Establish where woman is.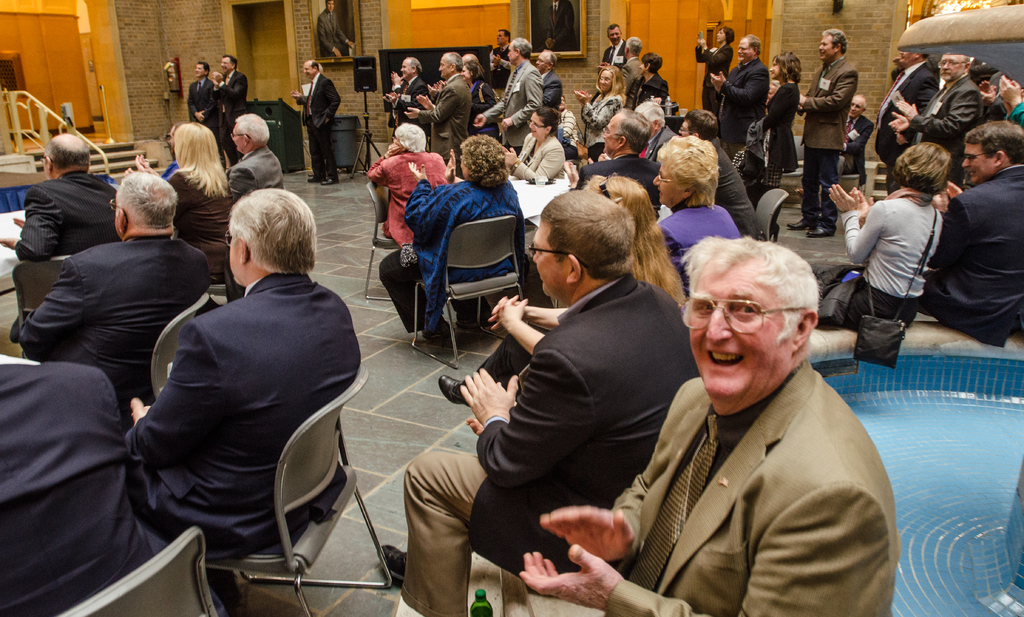
Established at box(441, 175, 687, 412).
